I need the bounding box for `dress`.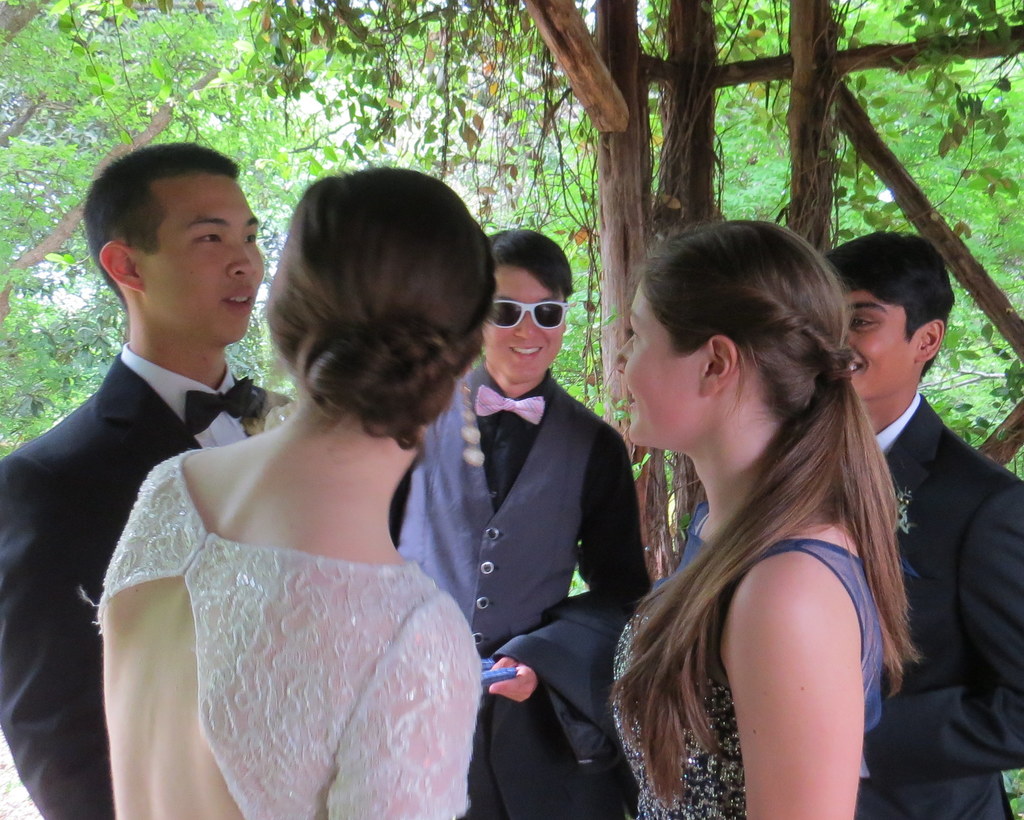
Here it is: [611, 501, 883, 819].
